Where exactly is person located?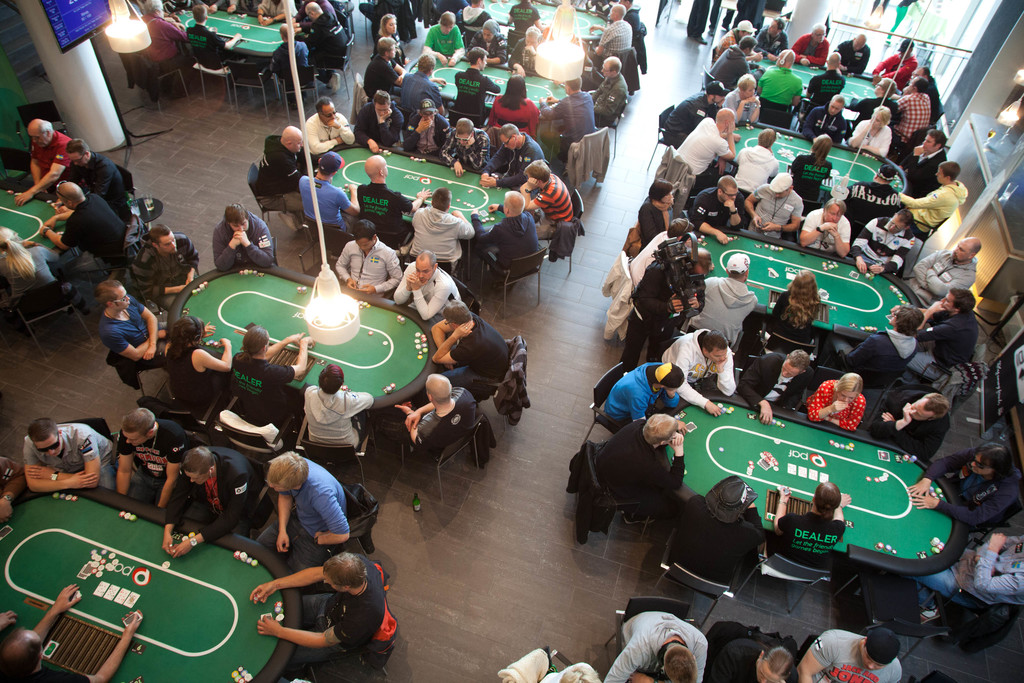
Its bounding box is bbox=(703, 643, 796, 682).
